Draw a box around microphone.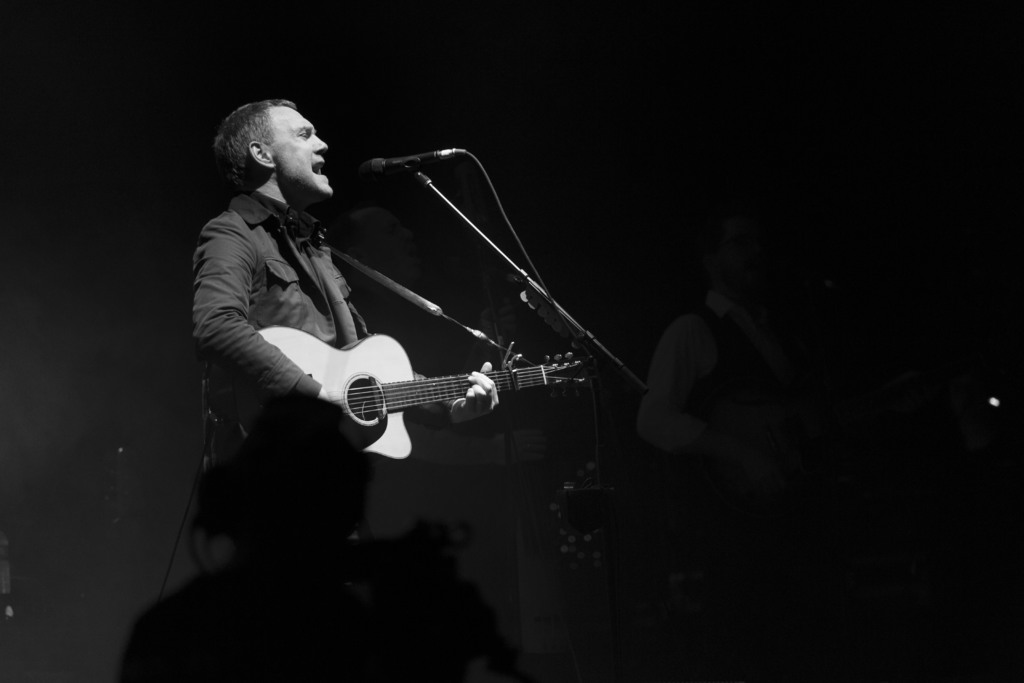
359, 148, 434, 181.
